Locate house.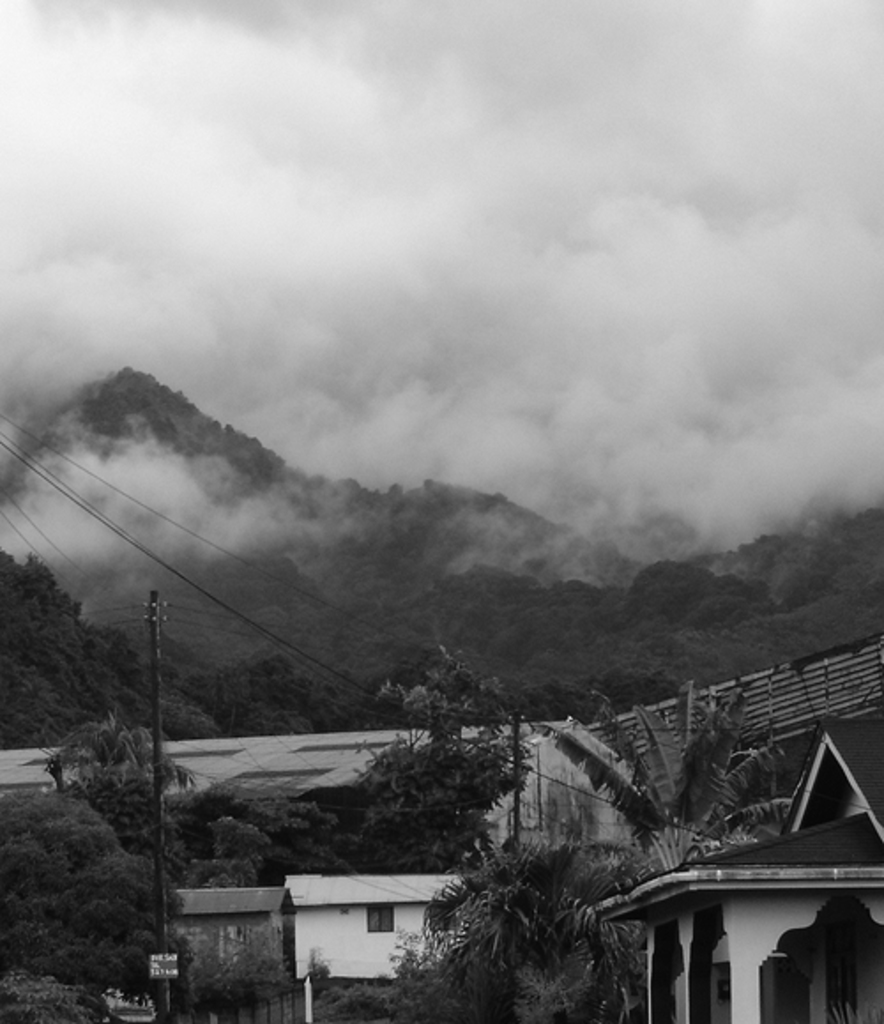
Bounding box: locate(0, 711, 668, 858).
